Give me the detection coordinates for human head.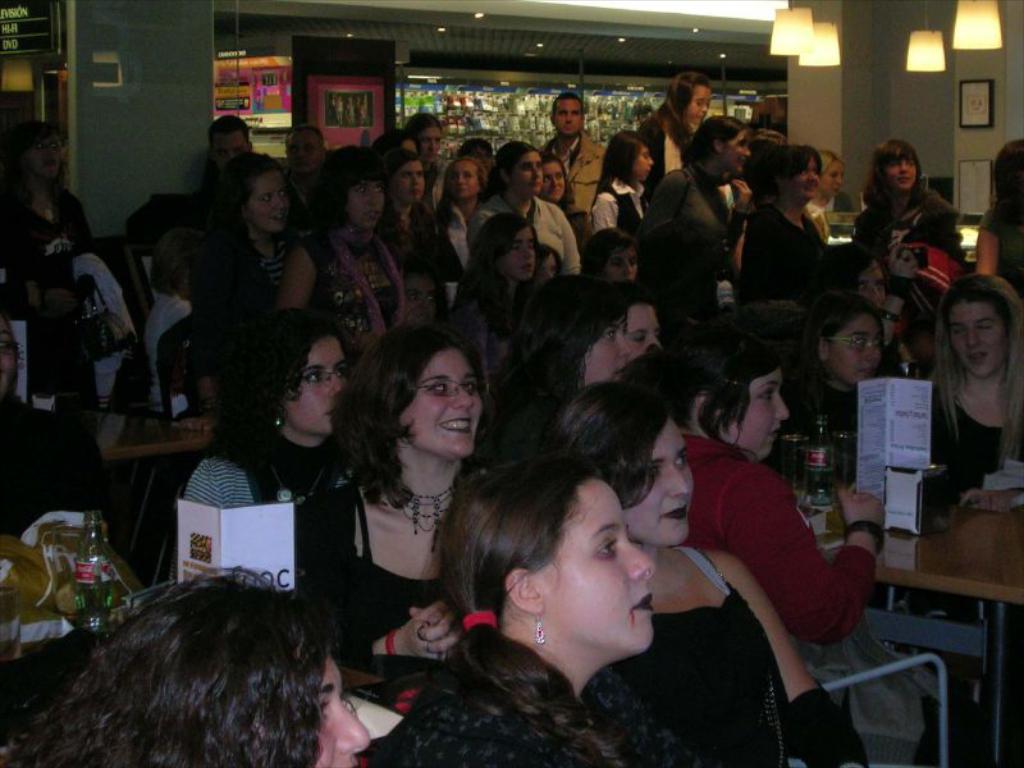
BBox(334, 143, 388, 228).
